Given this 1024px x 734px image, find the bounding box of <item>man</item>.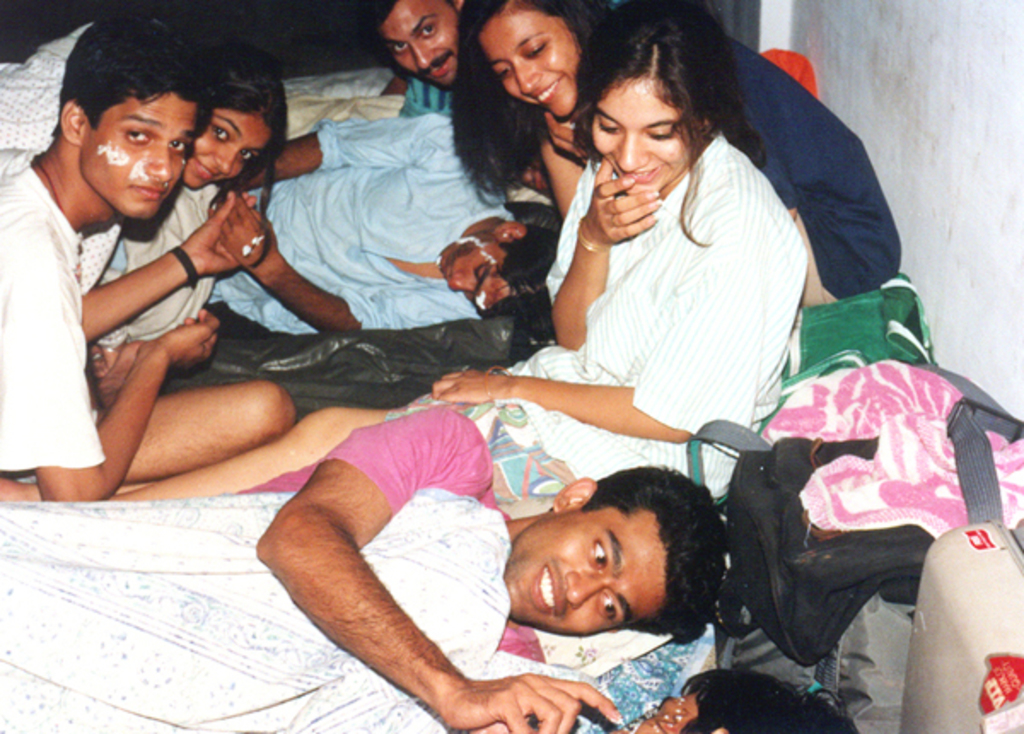
(left=375, top=0, right=474, bottom=114).
